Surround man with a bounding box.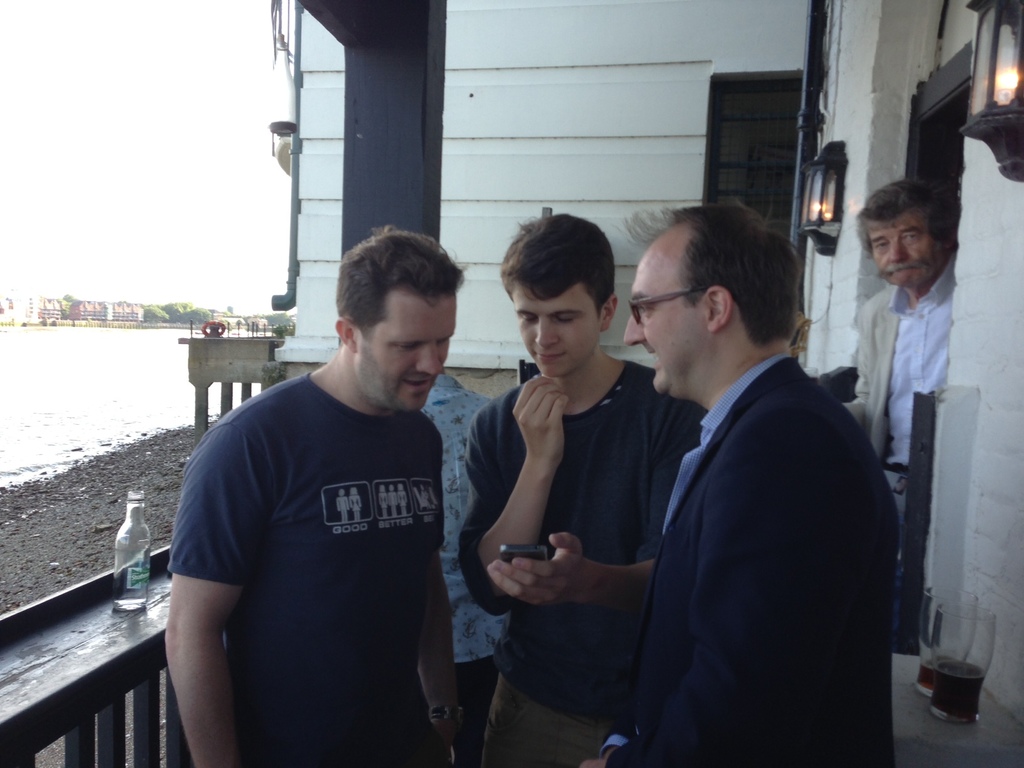
{"left": 164, "top": 225, "right": 468, "bottom": 767}.
